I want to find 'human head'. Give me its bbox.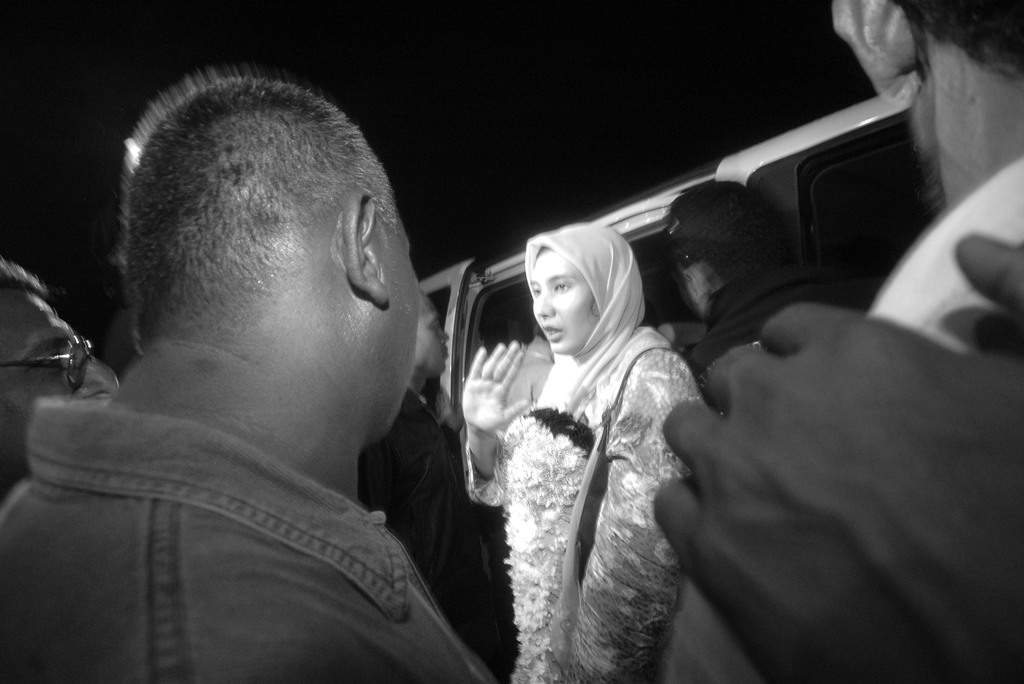
detection(666, 184, 794, 320).
